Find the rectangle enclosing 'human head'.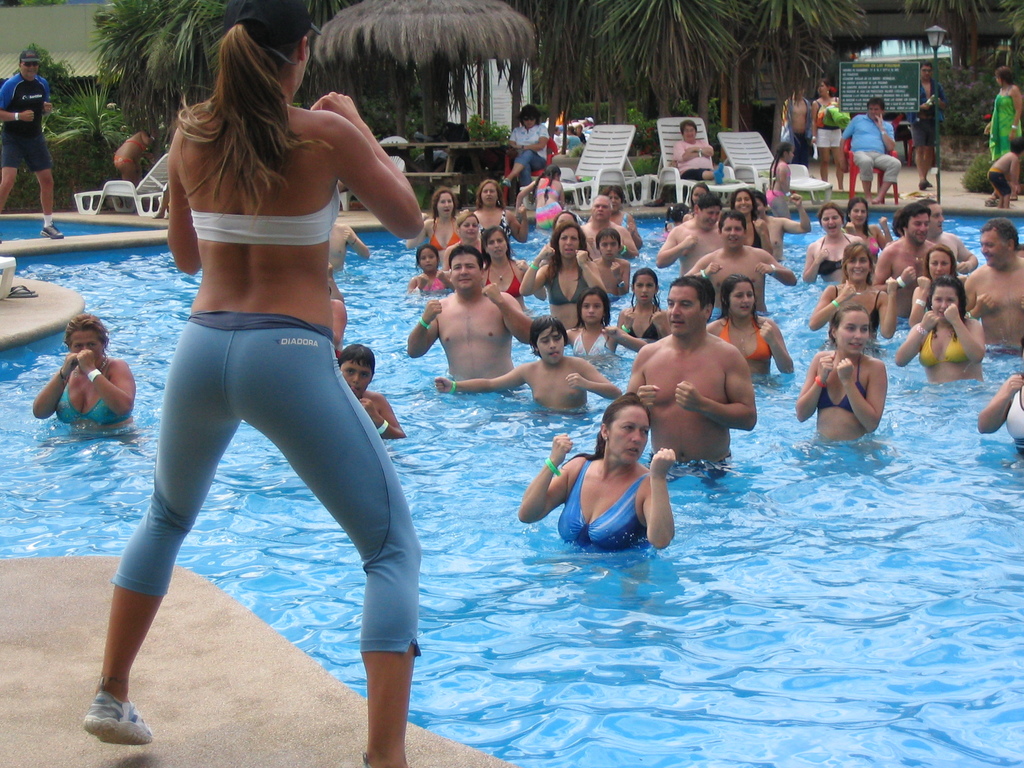
<box>430,186,456,219</box>.
